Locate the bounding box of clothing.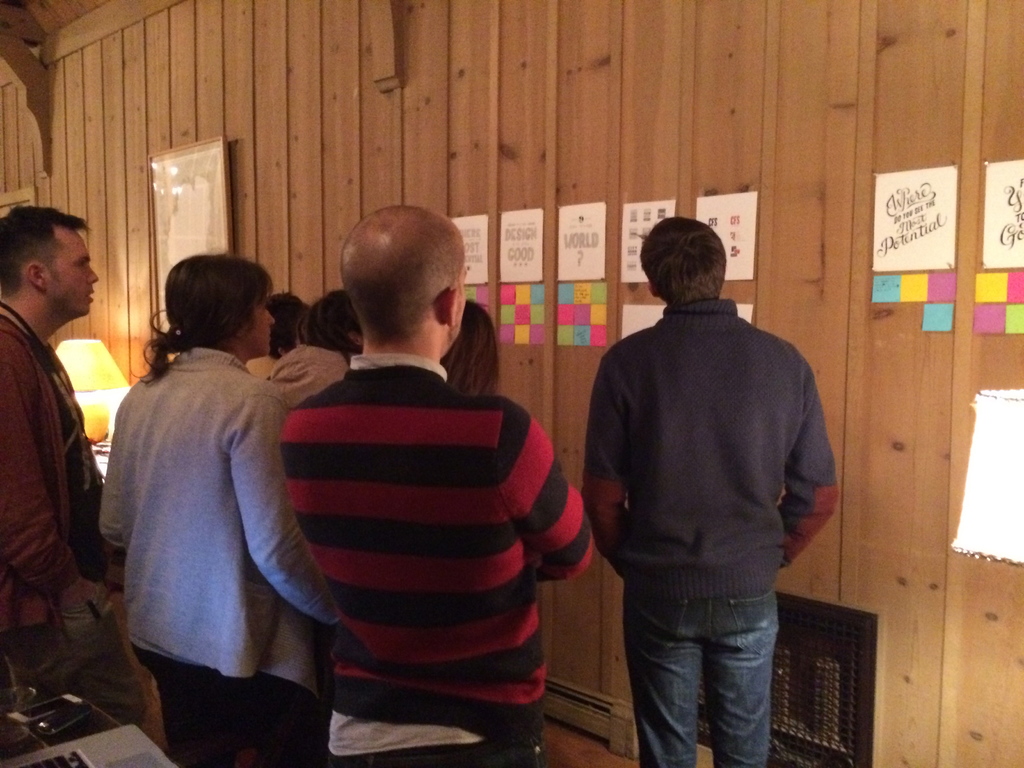
Bounding box: {"left": 575, "top": 296, "right": 837, "bottom": 767}.
